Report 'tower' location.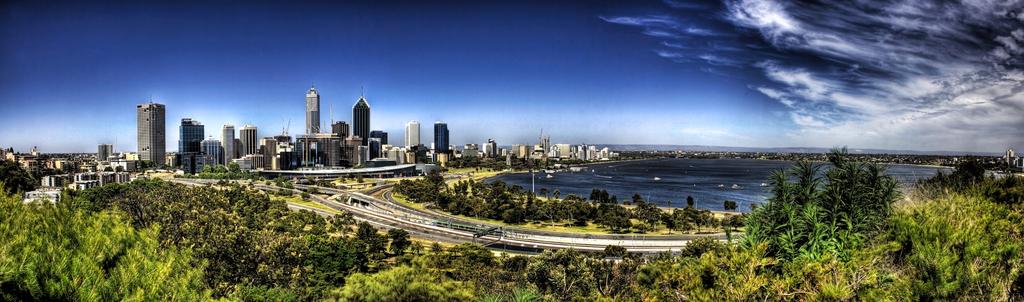
Report: 328:119:349:152.
